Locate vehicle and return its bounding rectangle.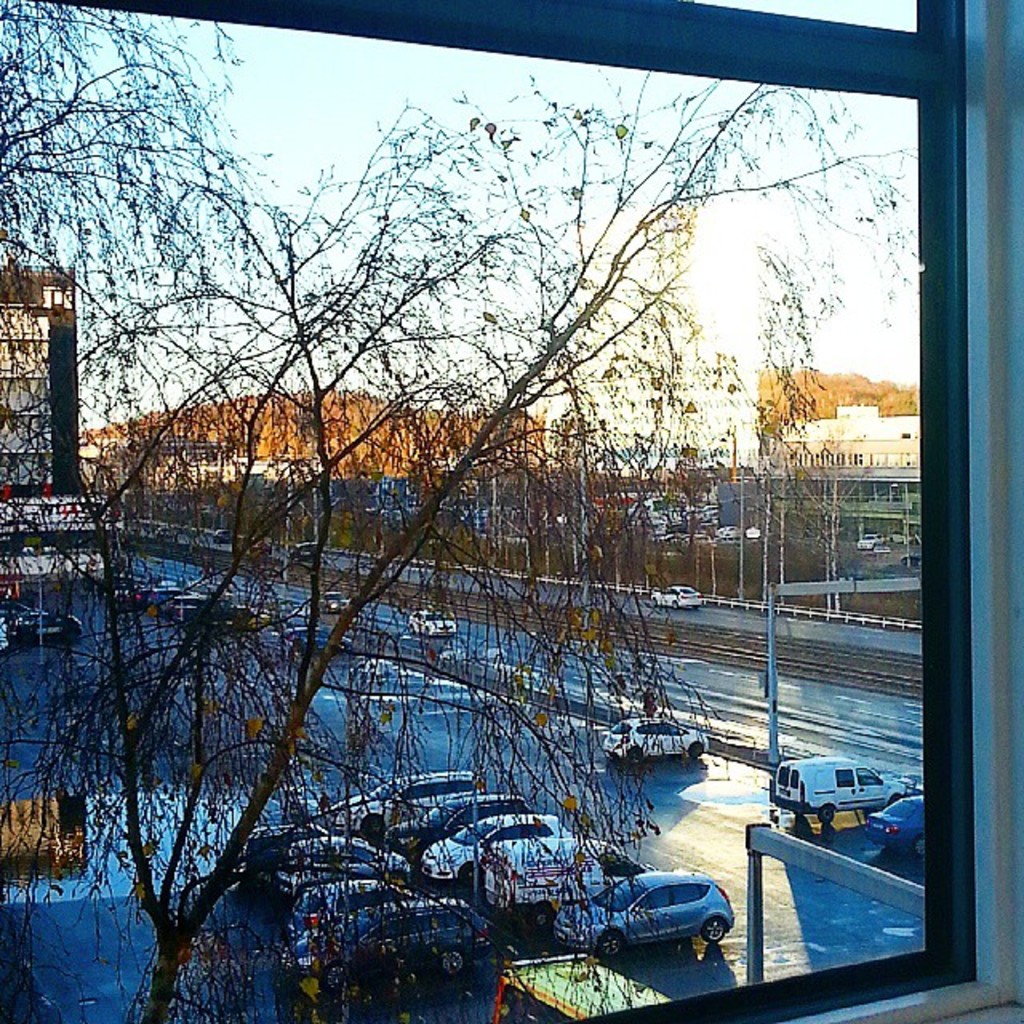
Rect(864, 789, 930, 854).
